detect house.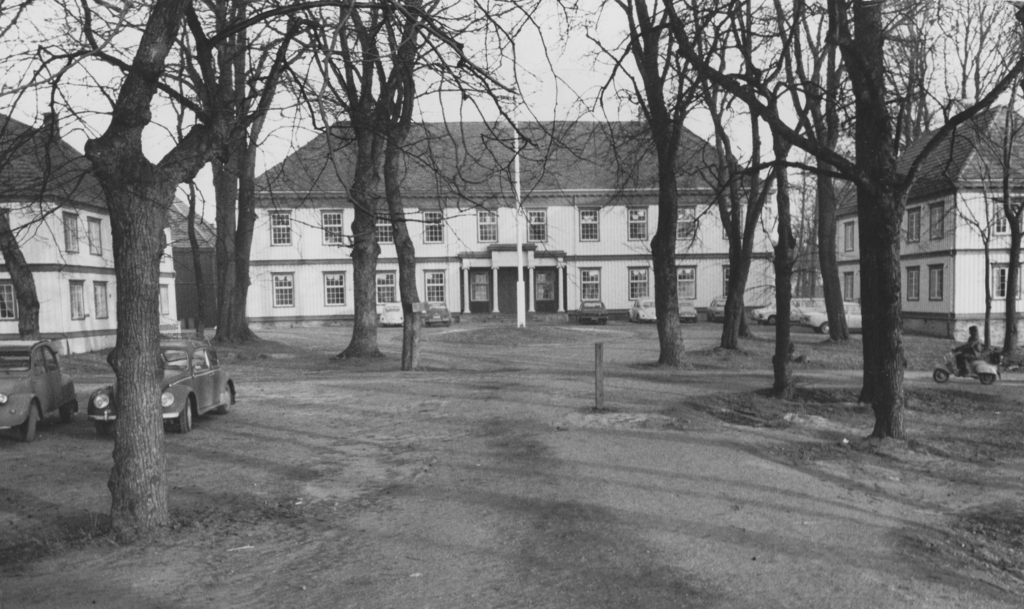
Detected at (x1=0, y1=103, x2=199, y2=361).
